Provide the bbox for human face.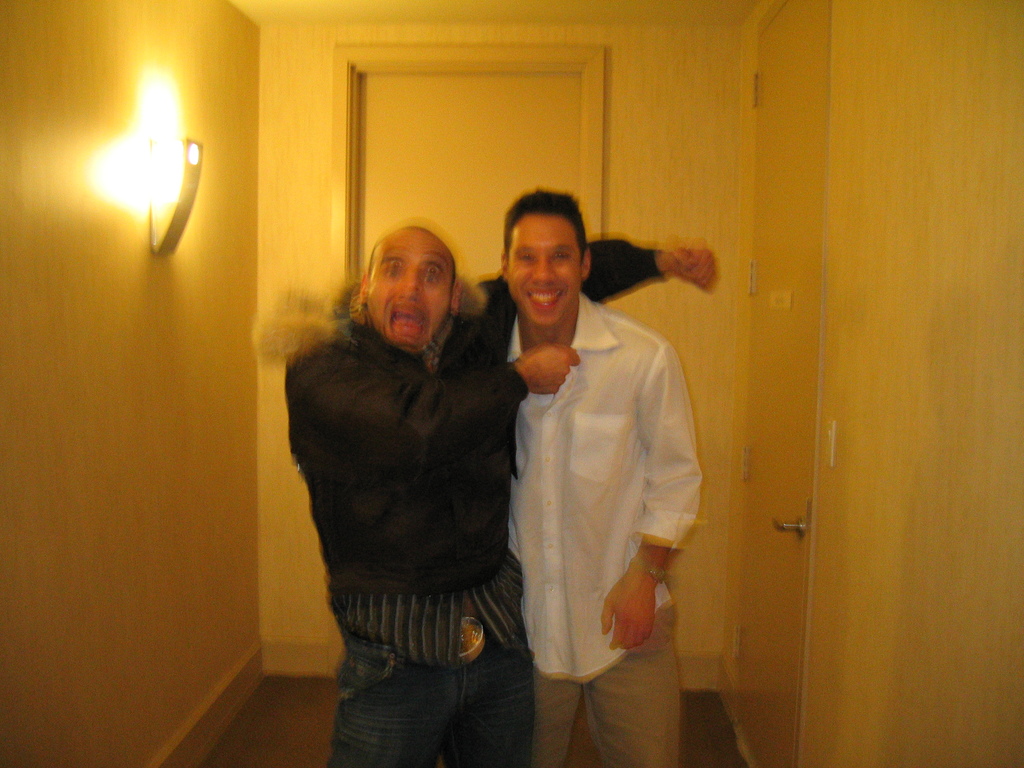
<box>366,239,456,346</box>.
